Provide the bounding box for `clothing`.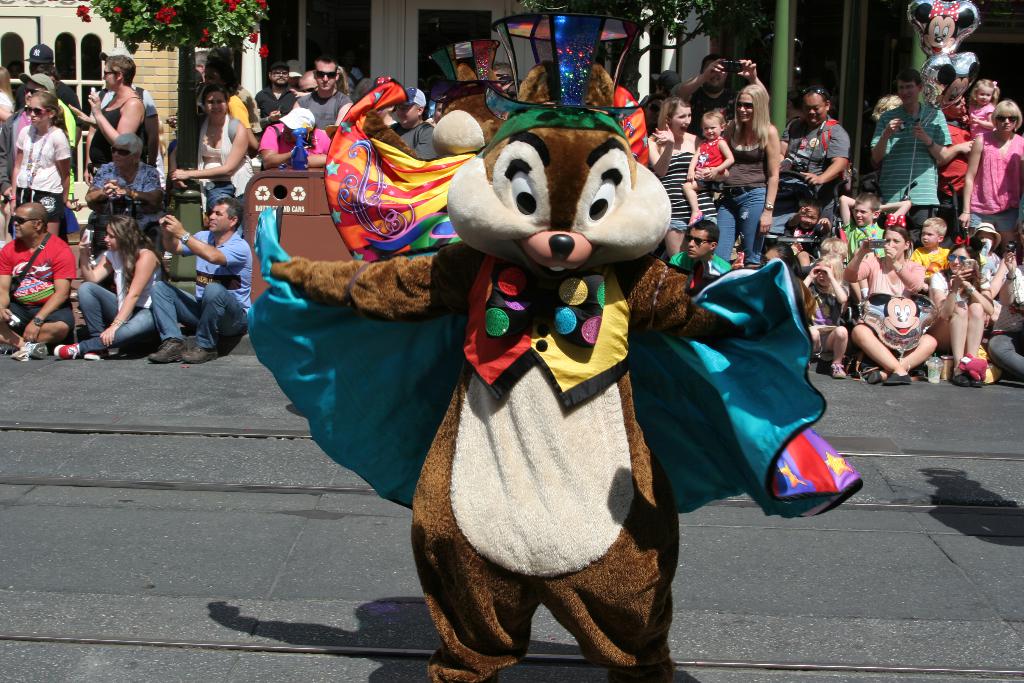
[x1=0, y1=103, x2=1023, y2=527].
